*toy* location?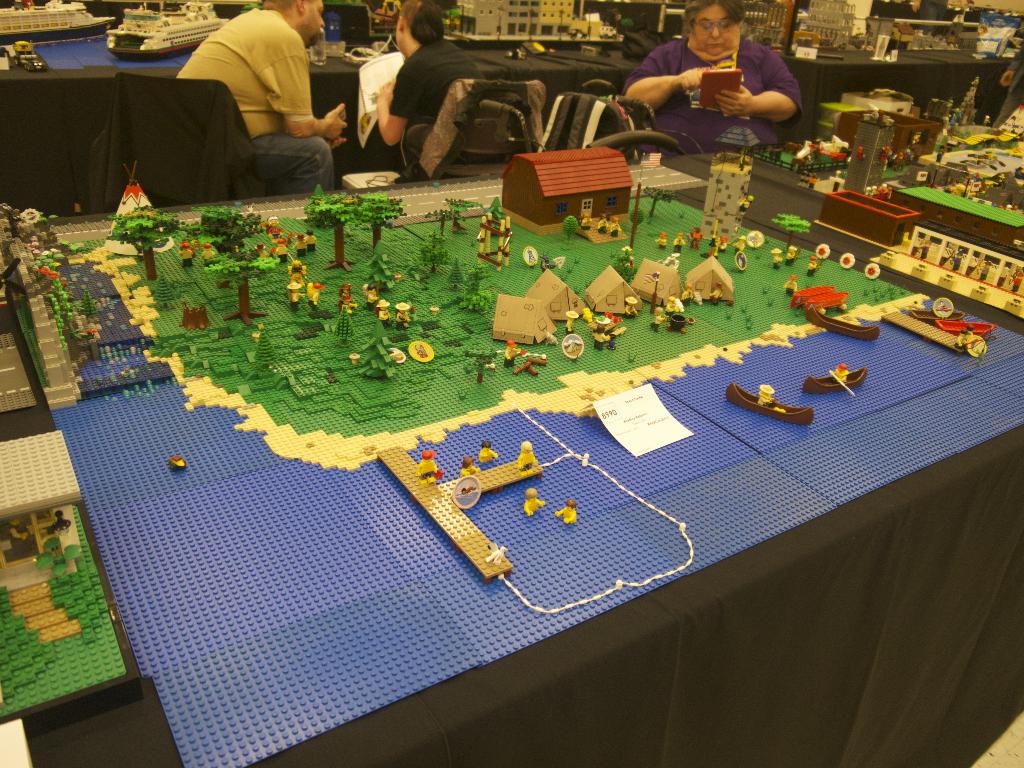
bbox=(920, 239, 931, 259)
